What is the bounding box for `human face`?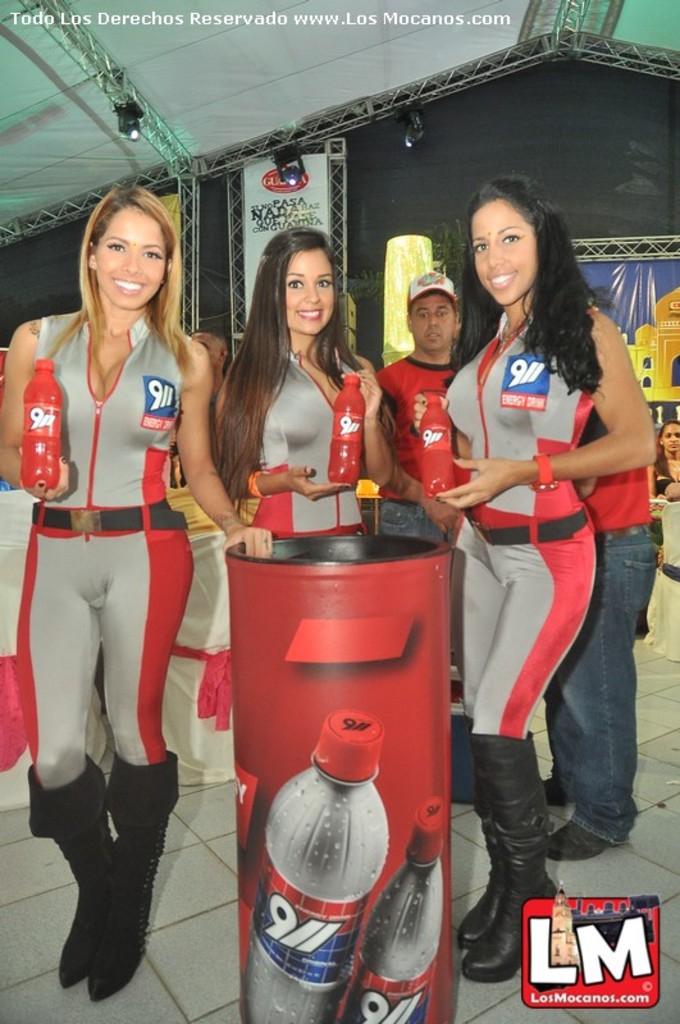
[407, 292, 460, 358].
